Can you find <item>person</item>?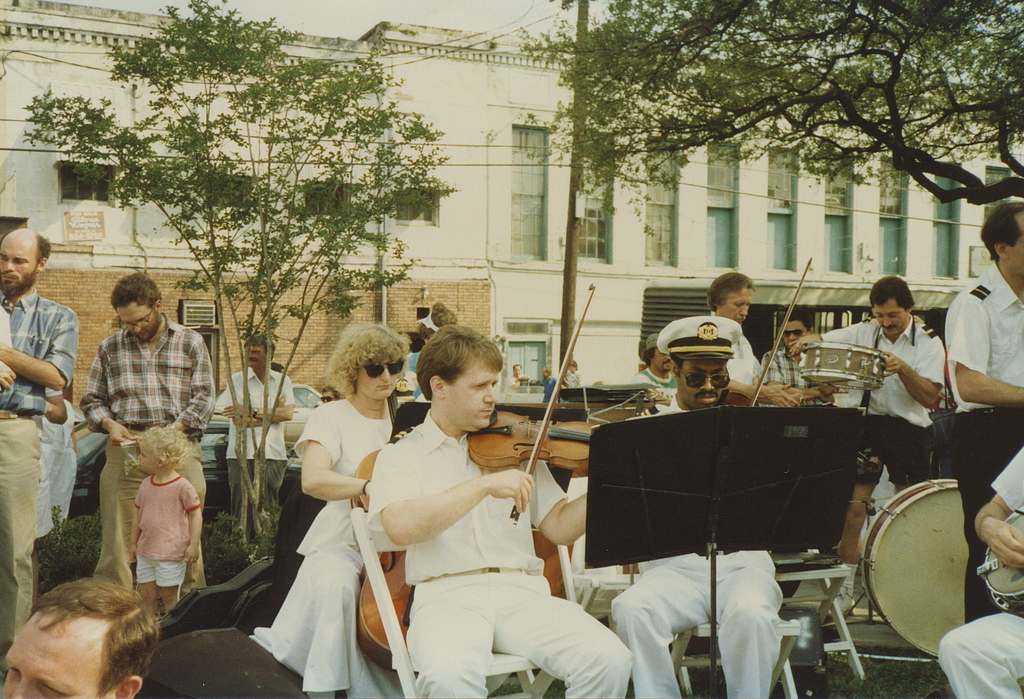
Yes, bounding box: select_region(609, 315, 790, 698).
